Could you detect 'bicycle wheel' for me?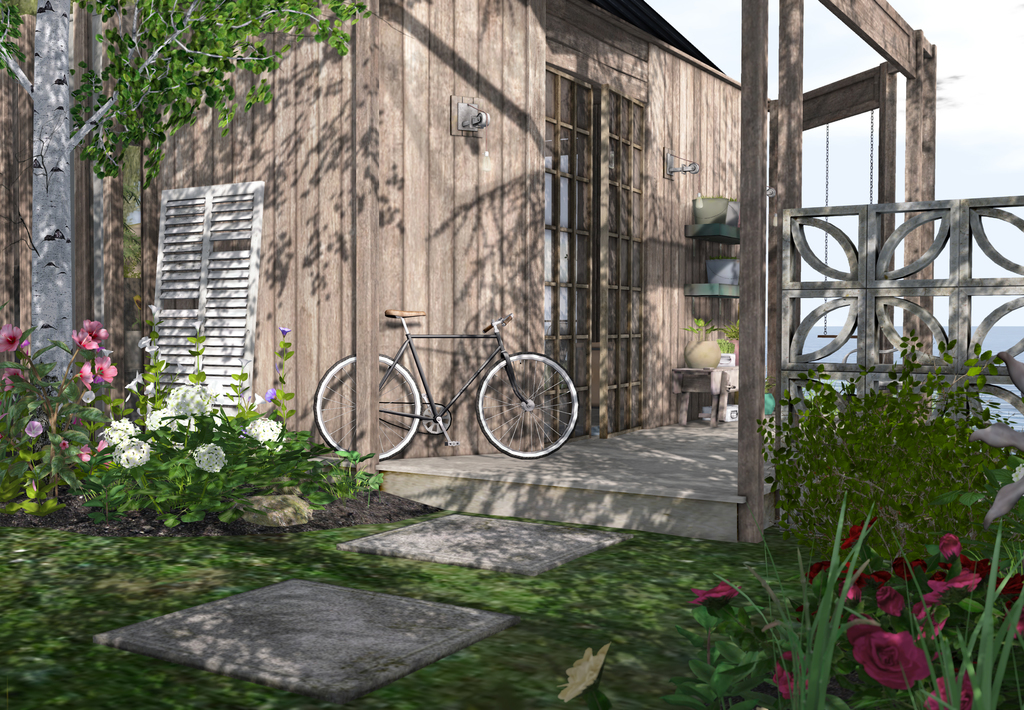
Detection result: [472,348,575,462].
